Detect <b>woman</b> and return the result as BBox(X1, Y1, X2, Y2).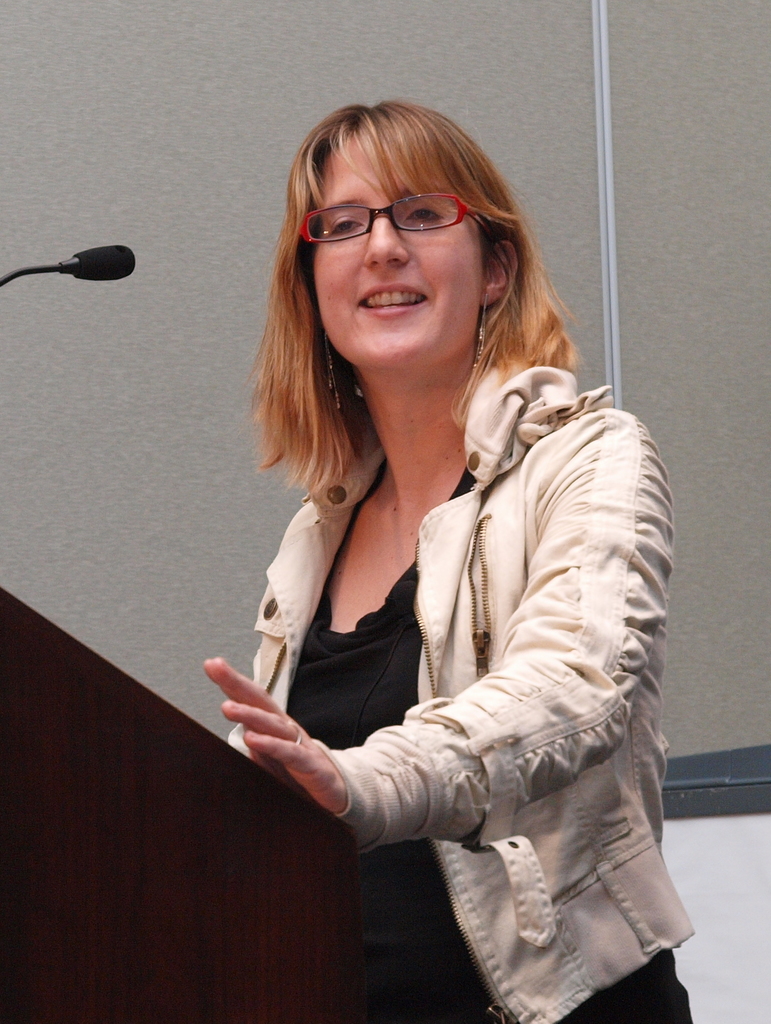
BBox(184, 72, 708, 1023).
